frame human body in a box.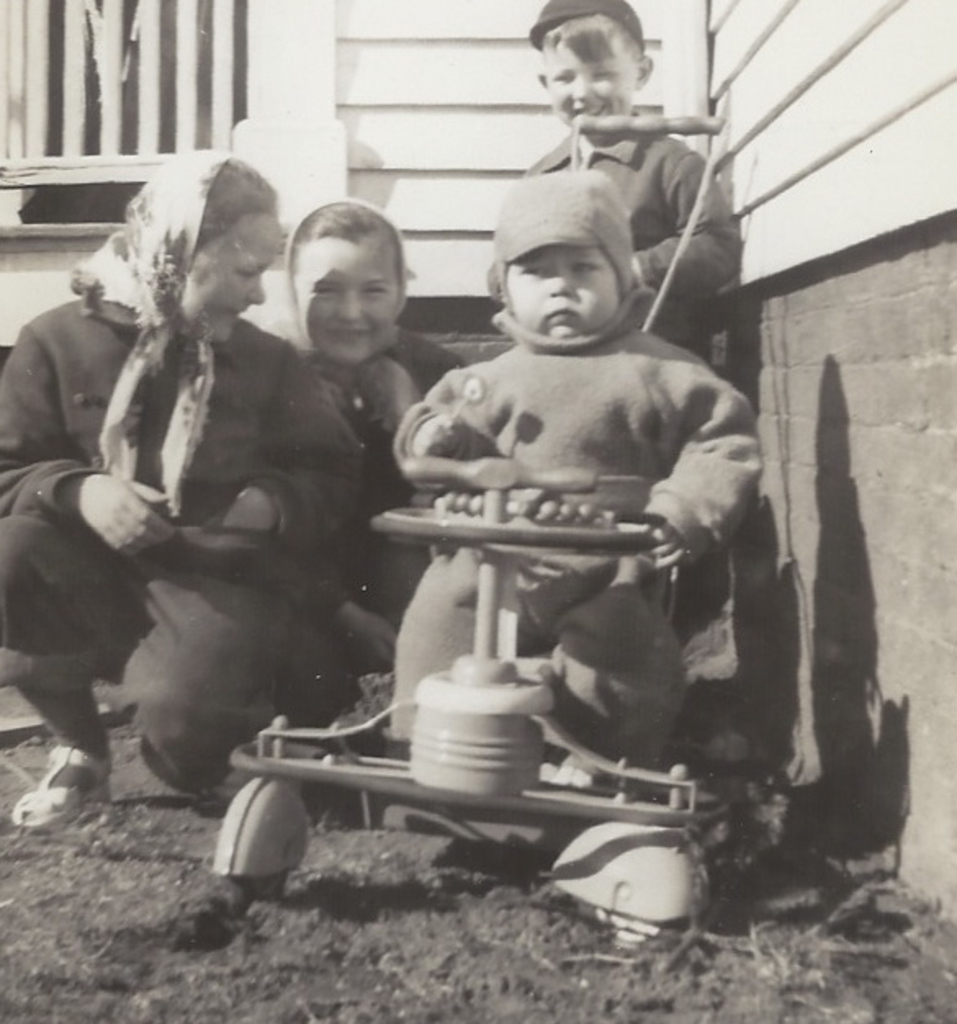
<box>0,149,365,823</box>.
